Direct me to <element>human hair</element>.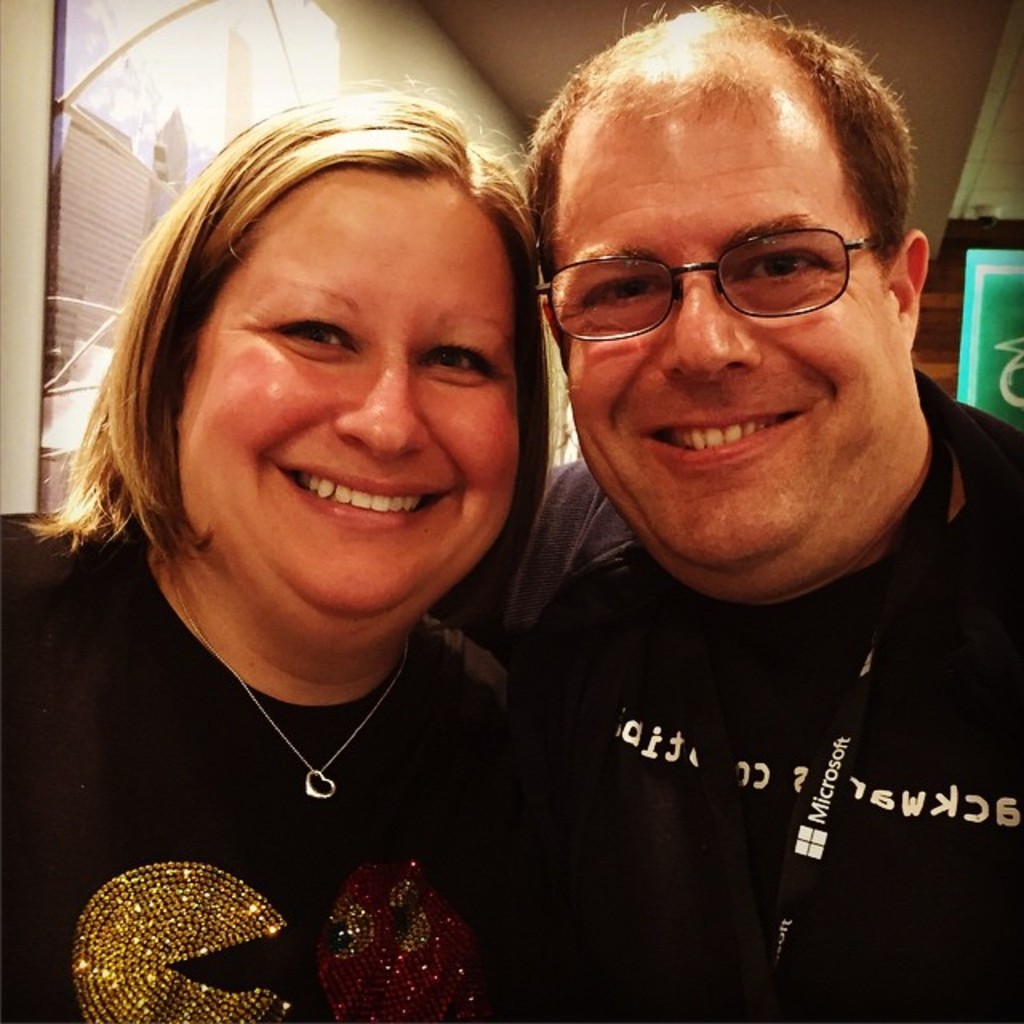
Direction: {"x1": 515, "y1": 10, "x2": 925, "y2": 275}.
